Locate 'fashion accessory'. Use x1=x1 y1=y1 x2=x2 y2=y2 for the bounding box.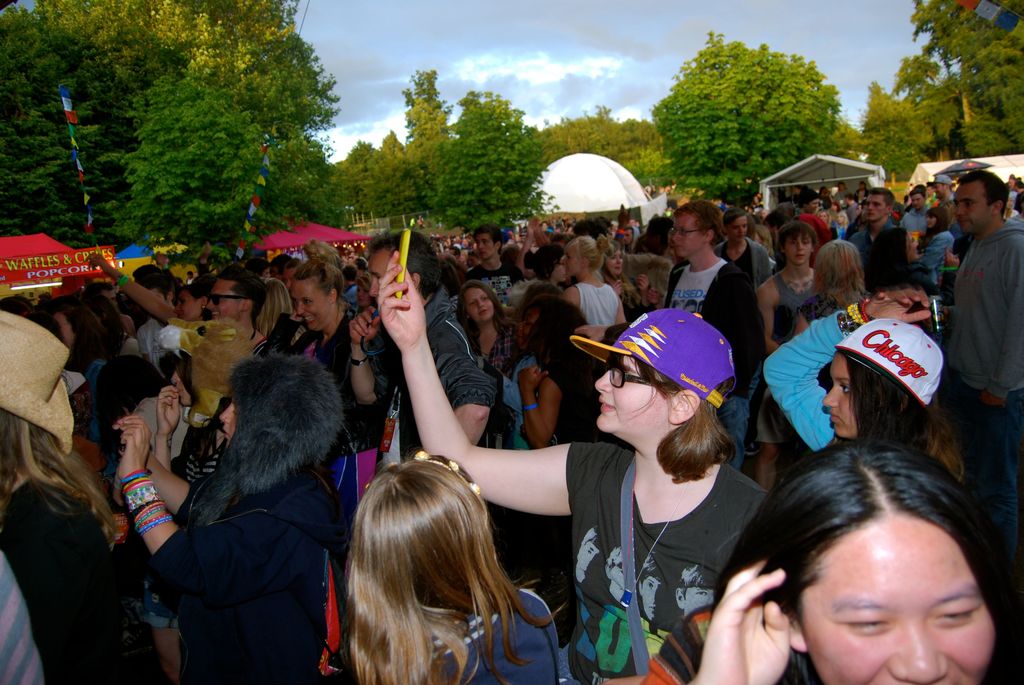
x1=349 y1=349 x2=371 y2=367.
